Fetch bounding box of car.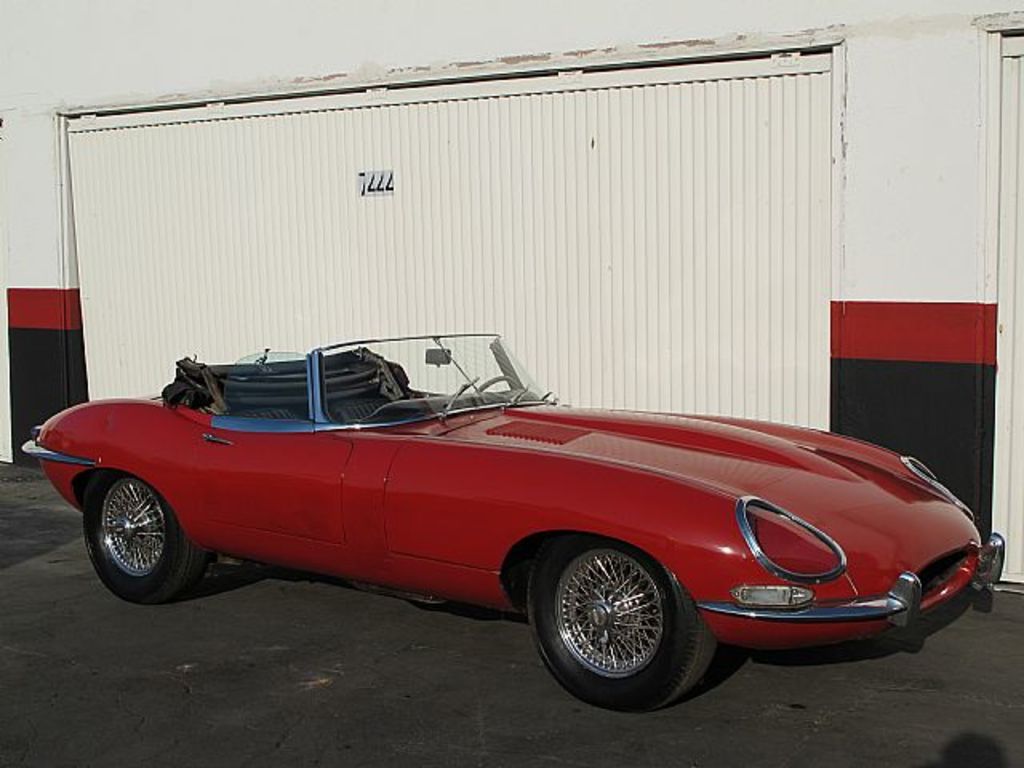
Bbox: detection(18, 330, 1008, 722).
